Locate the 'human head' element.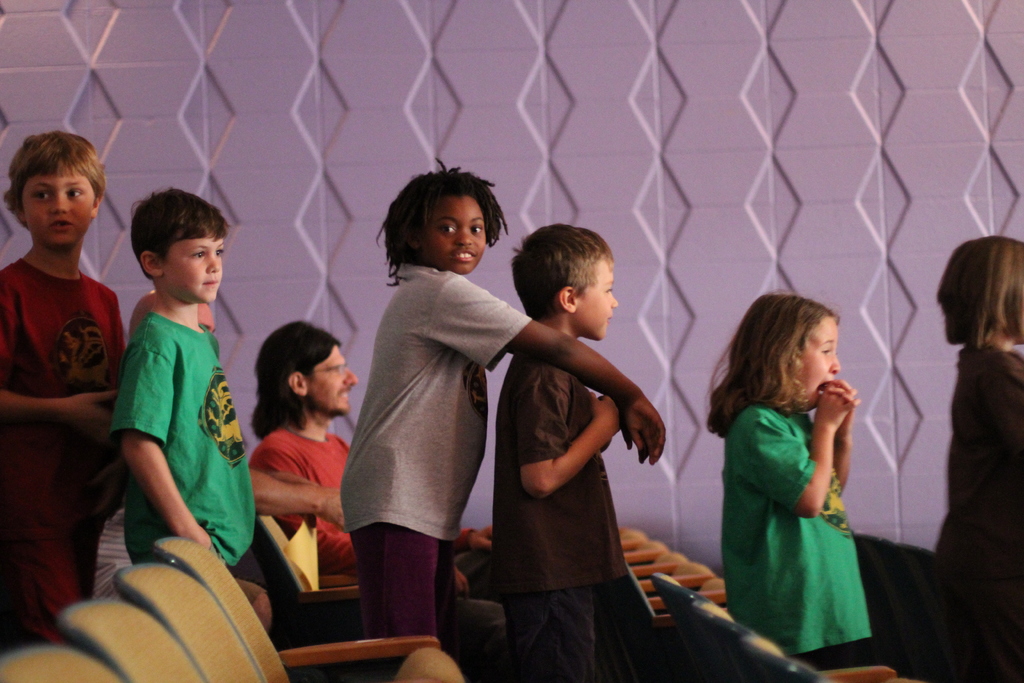
Element bbox: [513,218,622,342].
